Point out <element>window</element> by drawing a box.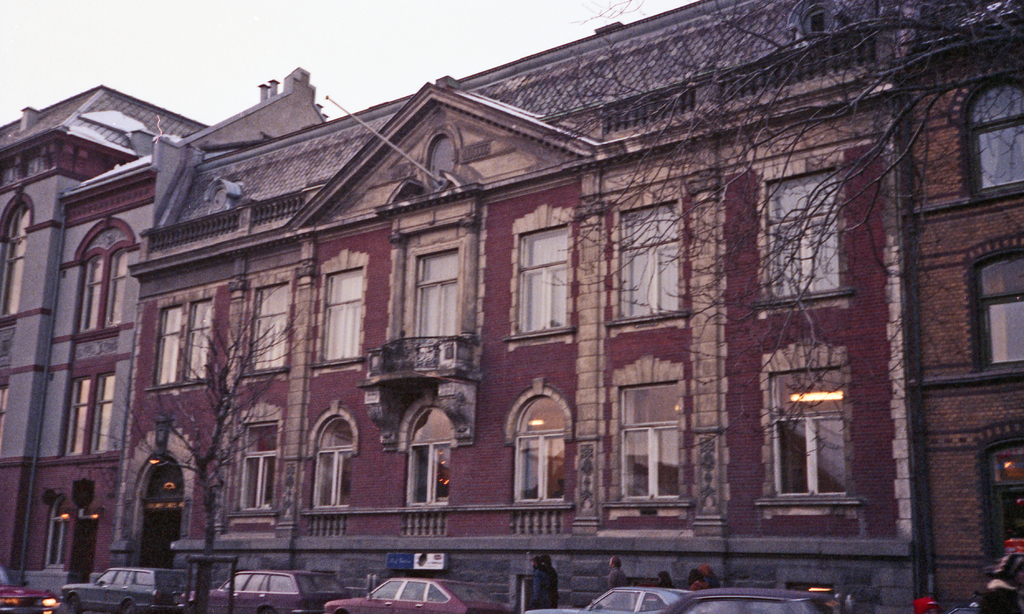
(408,407,455,505).
